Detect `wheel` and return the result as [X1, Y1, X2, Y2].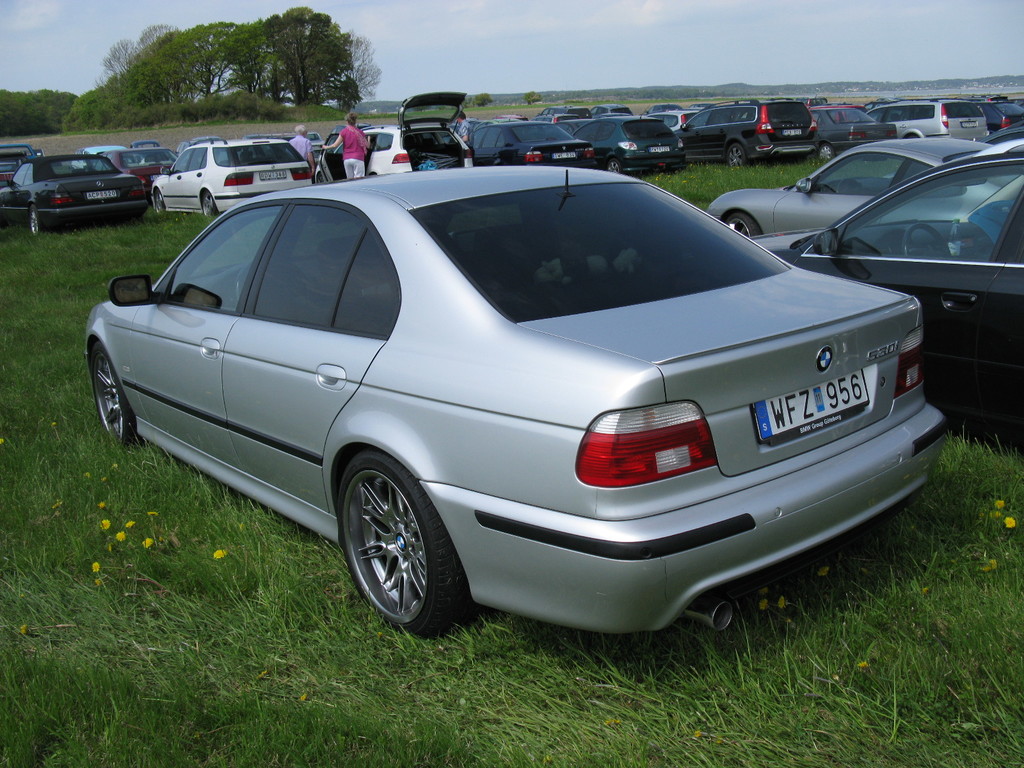
[609, 158, 619, 173].
